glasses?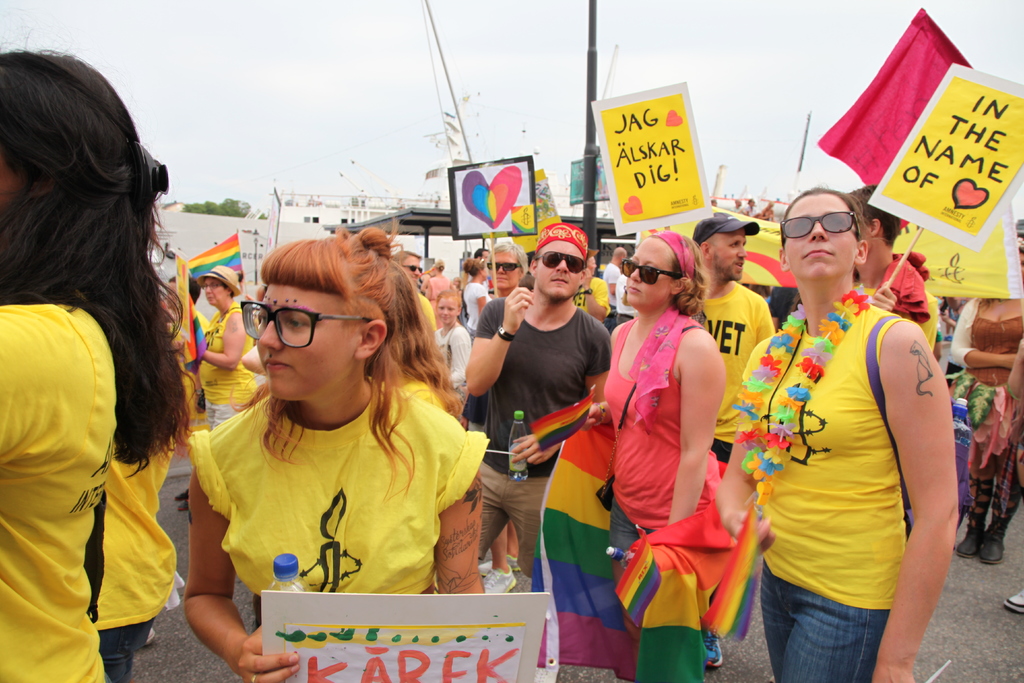
(x1=484, y1=262, x2=523, y2=274)
